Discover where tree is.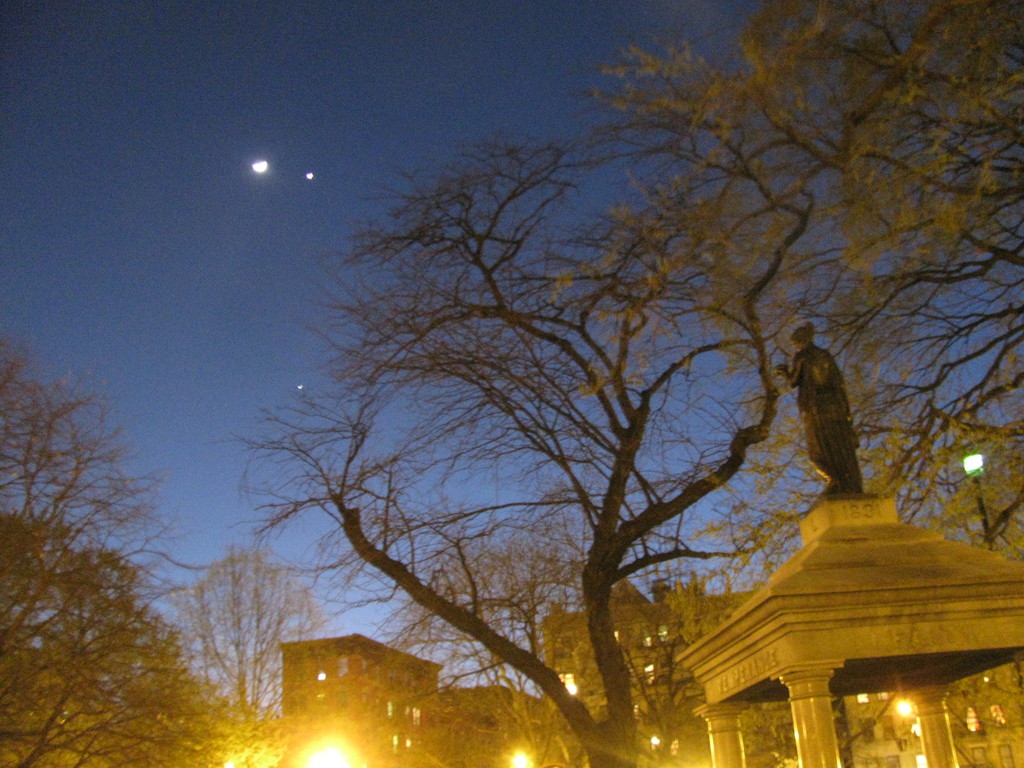
Discovered at 165/540/340/744.
